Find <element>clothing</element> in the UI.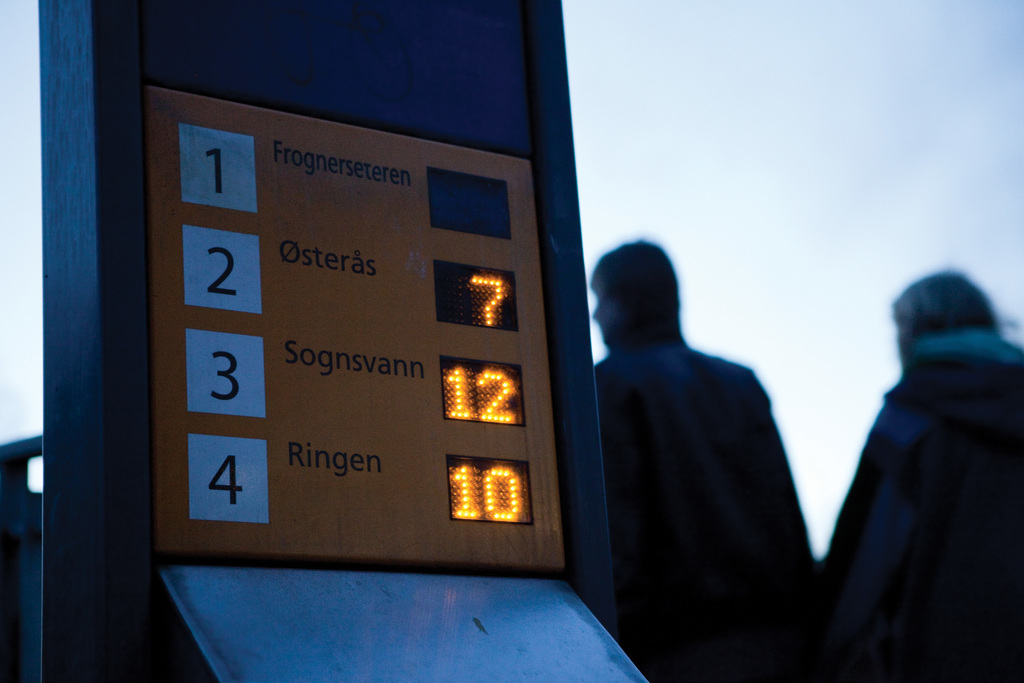
UI element at (577, 252, 839, 661).
